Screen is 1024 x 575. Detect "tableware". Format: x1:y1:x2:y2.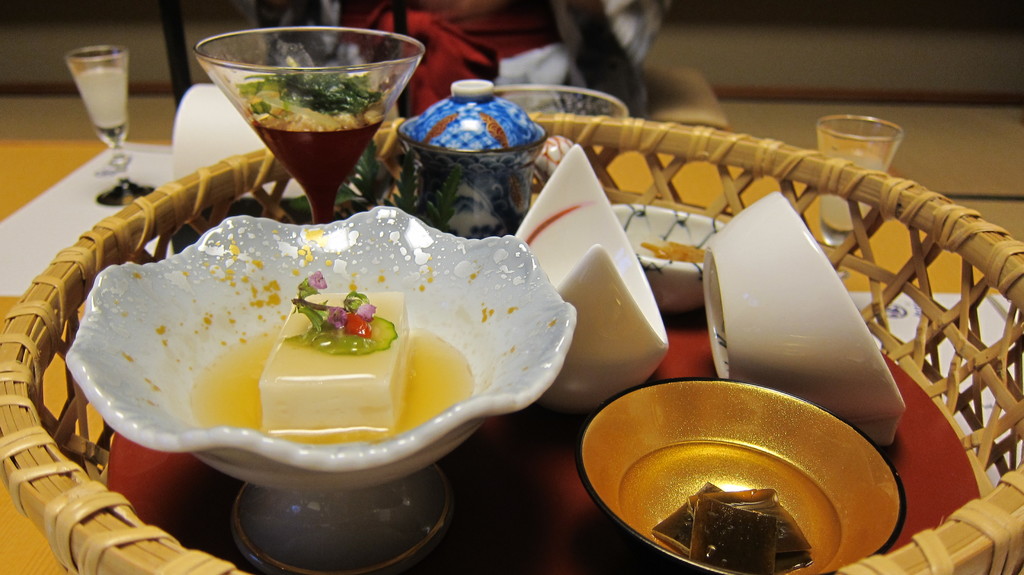
704:191:906:446.
